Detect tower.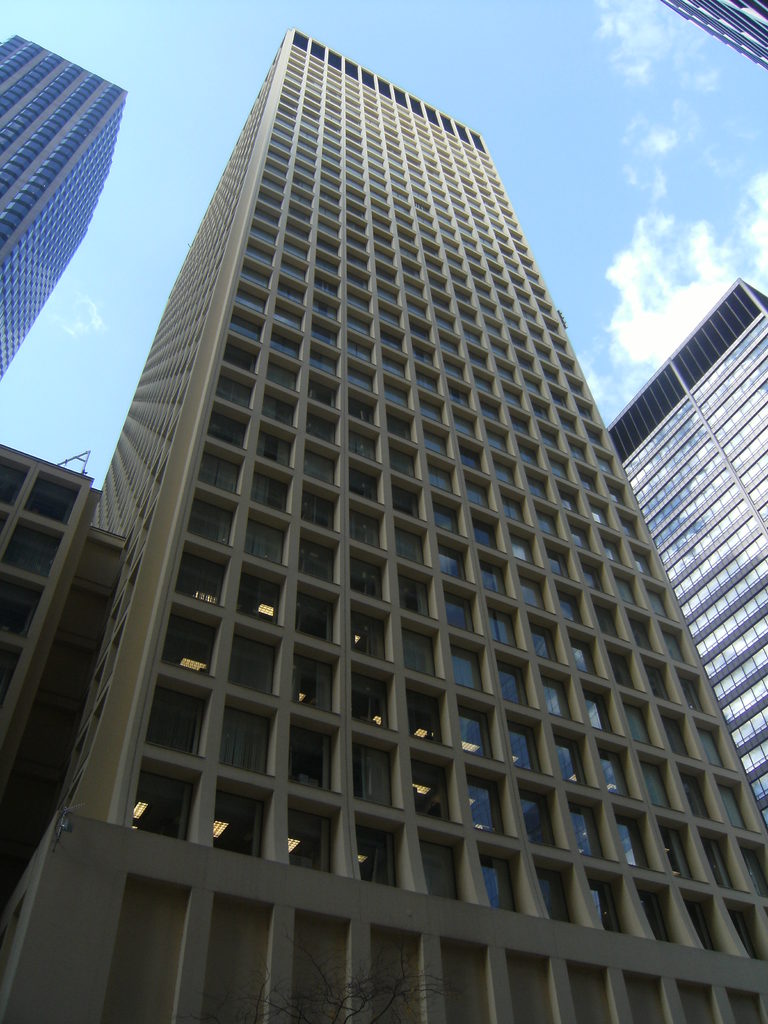
Detected at bbox(0, 28, 128, 378).
